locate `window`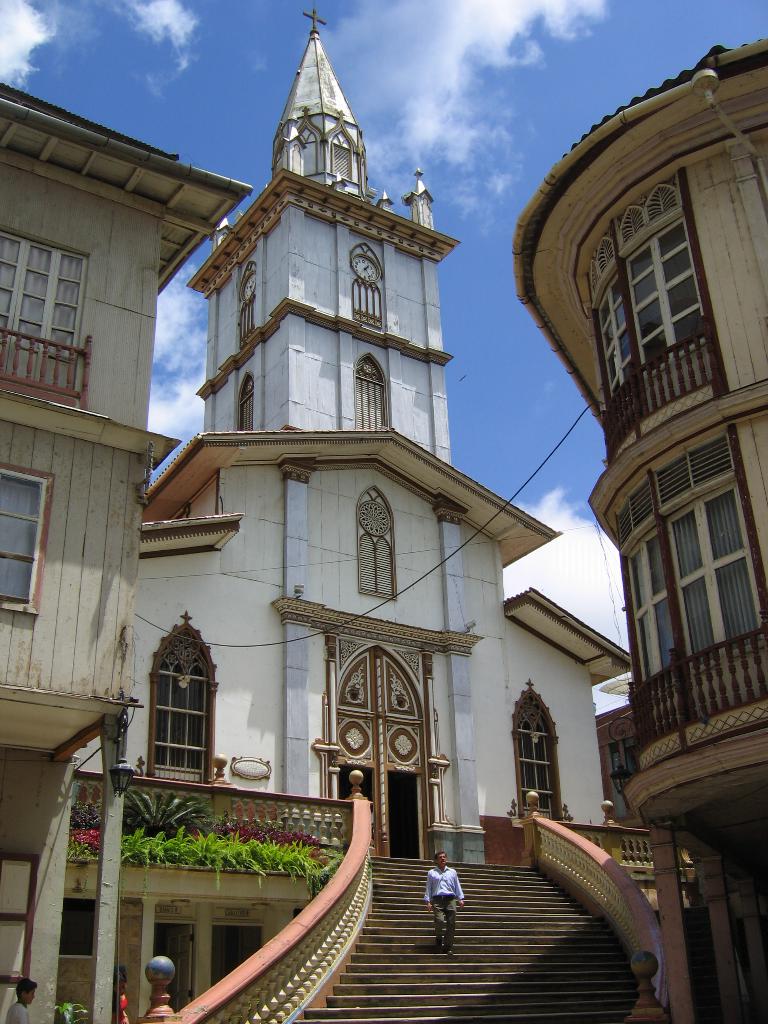
593:211:700:410
